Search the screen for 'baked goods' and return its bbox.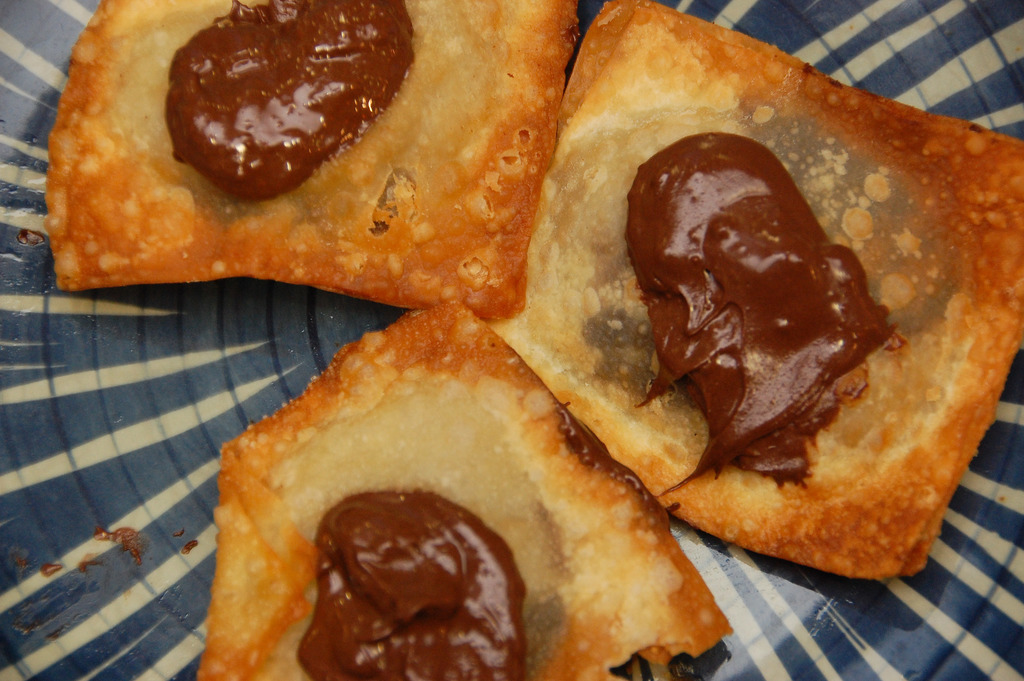
Found: bbox=[486, 0, 1023, 584].
